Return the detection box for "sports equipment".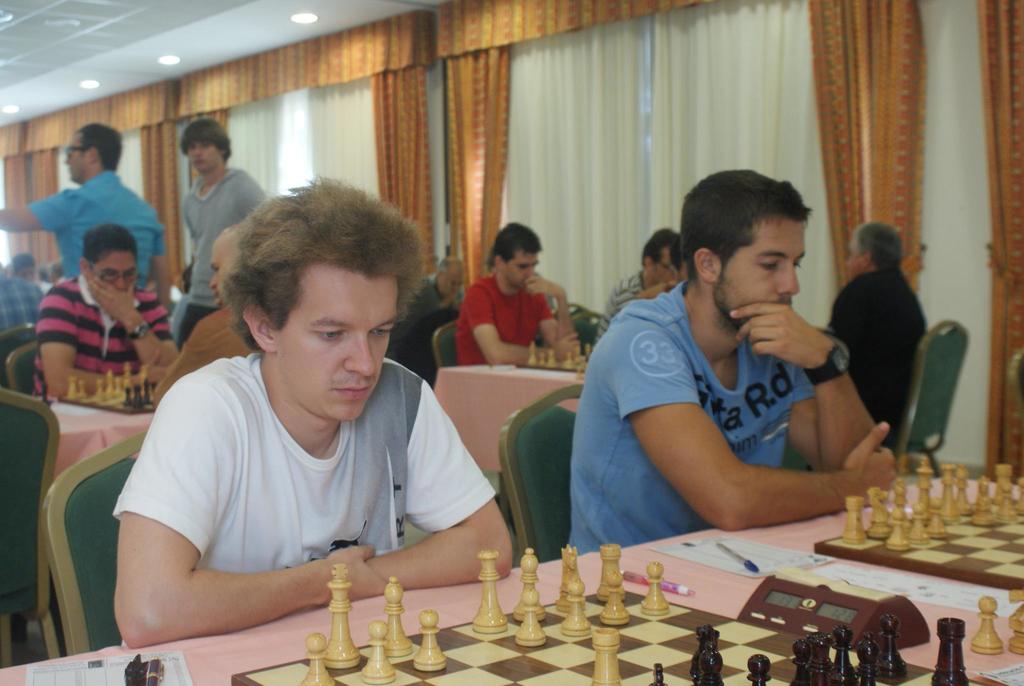
(left=516, top=336, right=593, bottom=372).
